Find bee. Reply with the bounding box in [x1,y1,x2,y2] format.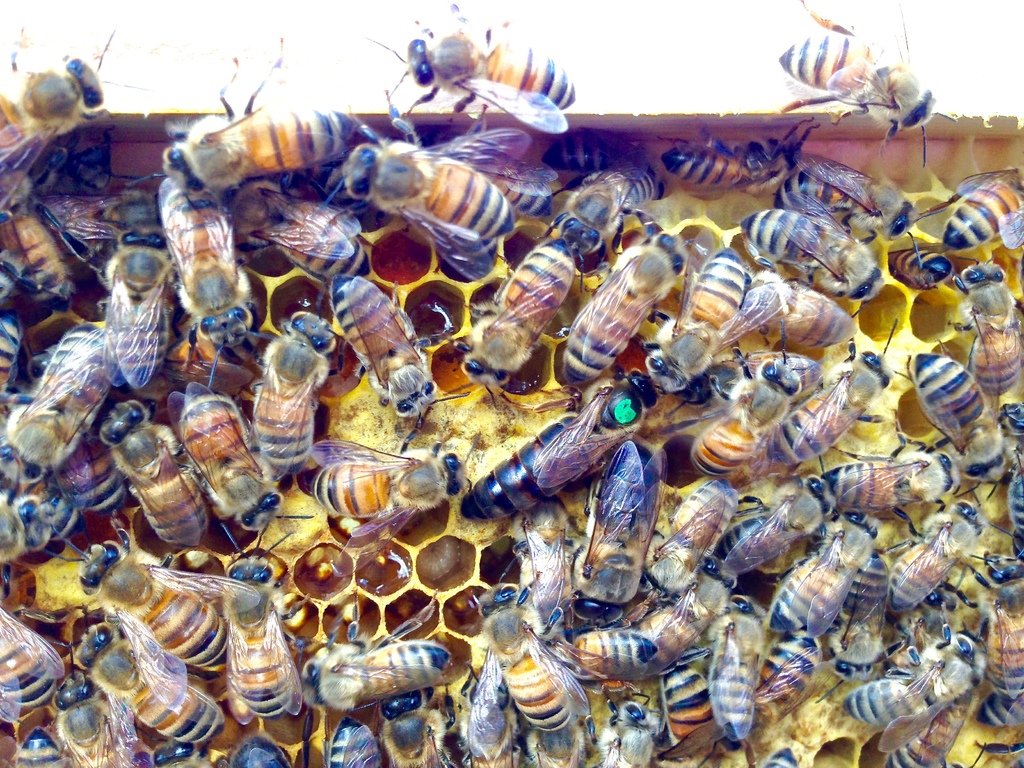
[4,137,141,195].
